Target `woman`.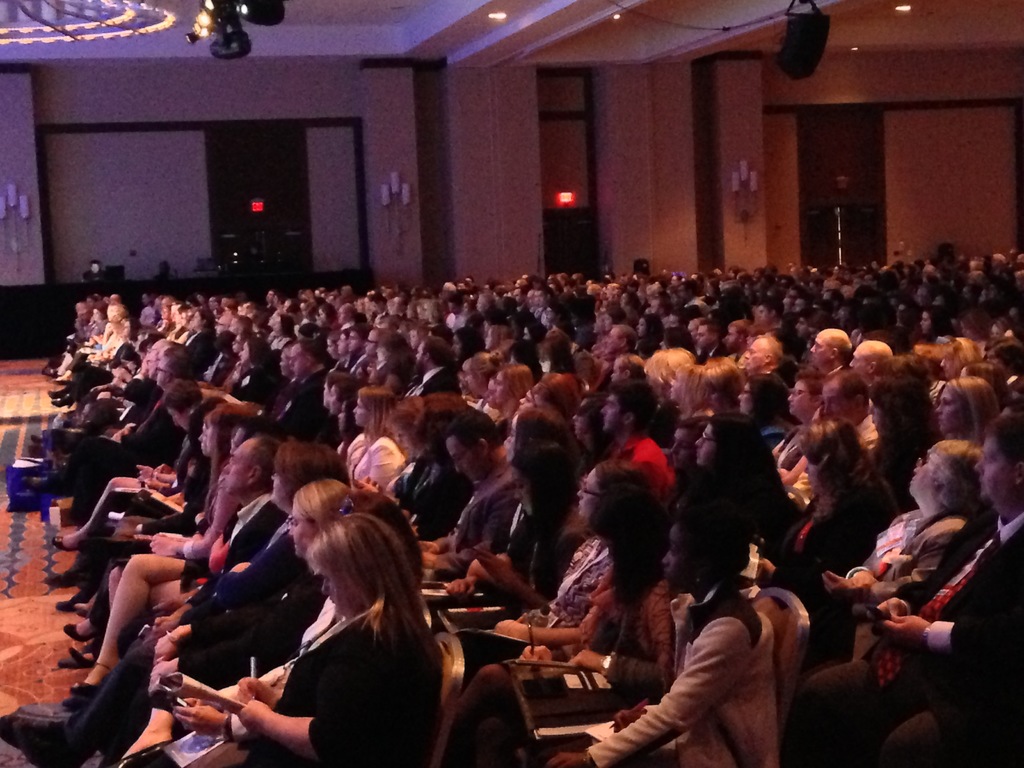
Target region: select_region(493, 460, 649, 643).
